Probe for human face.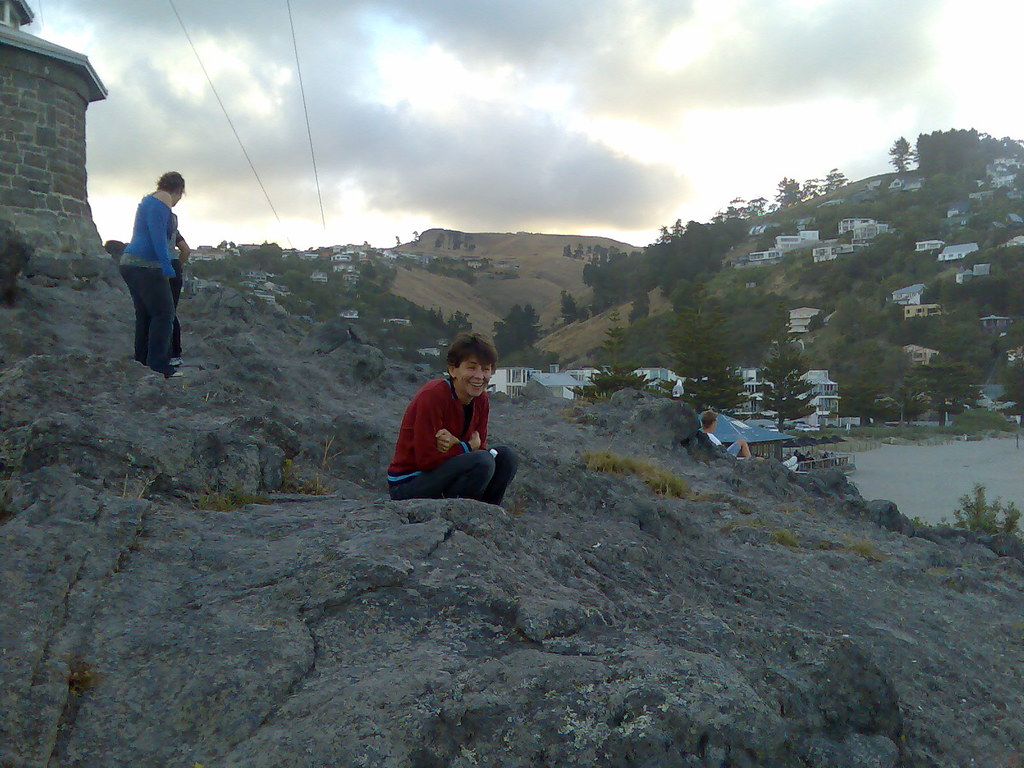
Probe result: [460, 351, 495, 399].
